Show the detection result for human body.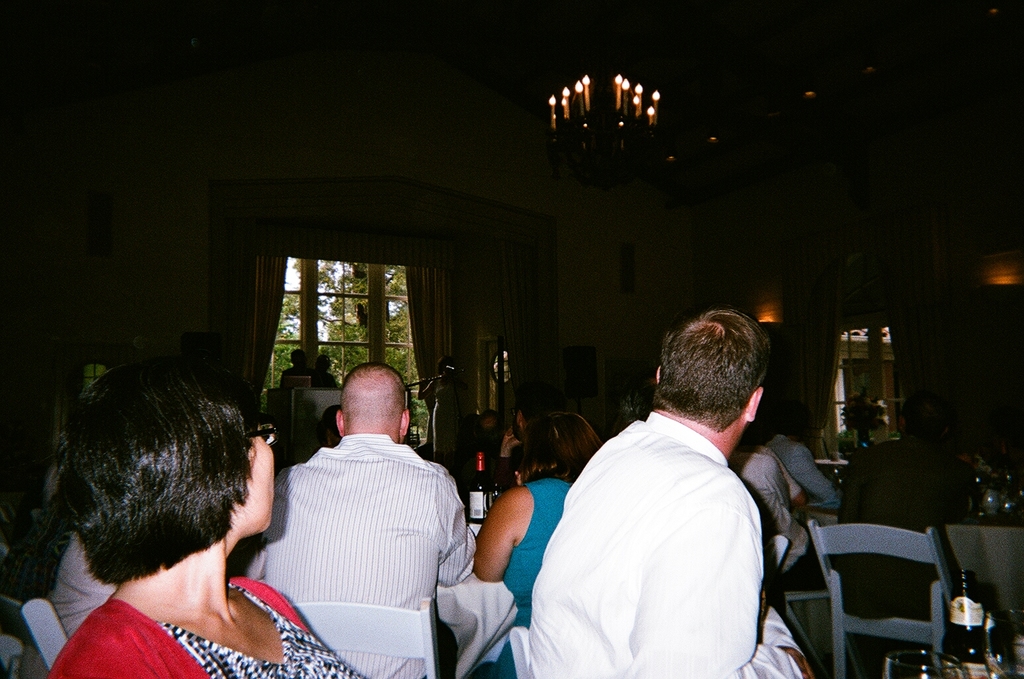
[left=538, top=317, right=815, bottom=678].
